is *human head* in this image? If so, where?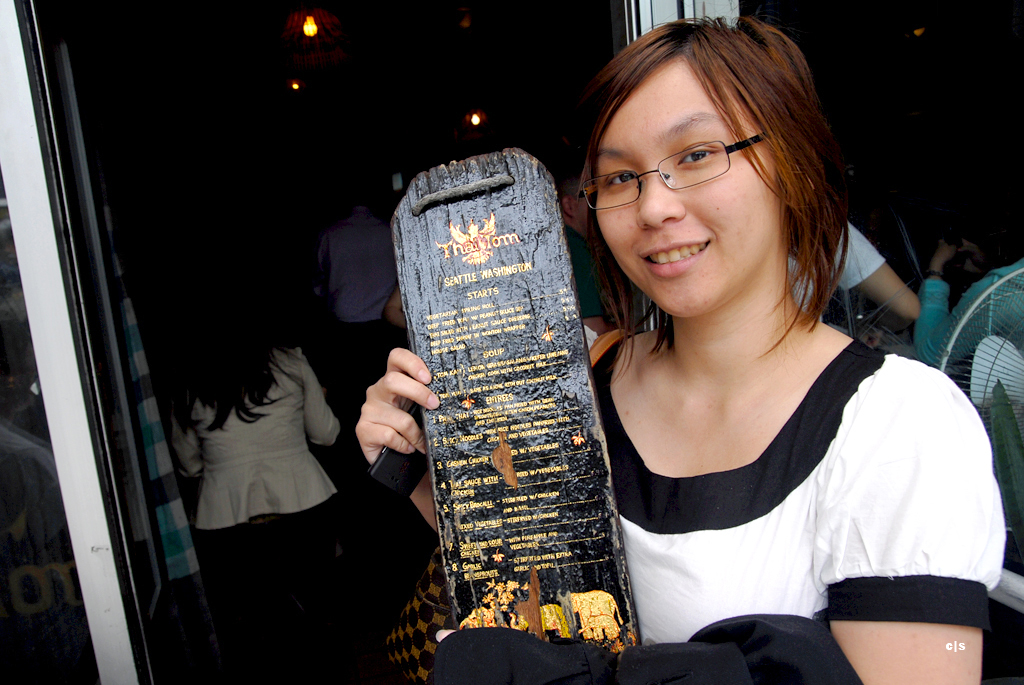
Yes, at <region>199, 279, 271, 337</region>.
